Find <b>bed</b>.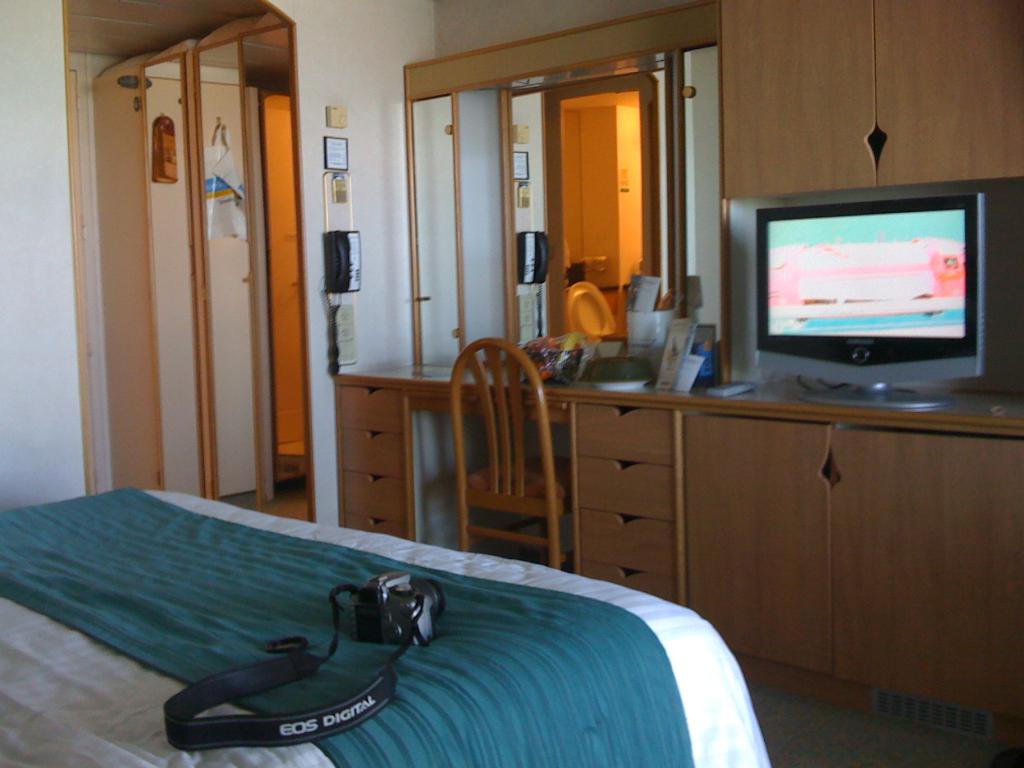
region(0, 483, 774, 765).
